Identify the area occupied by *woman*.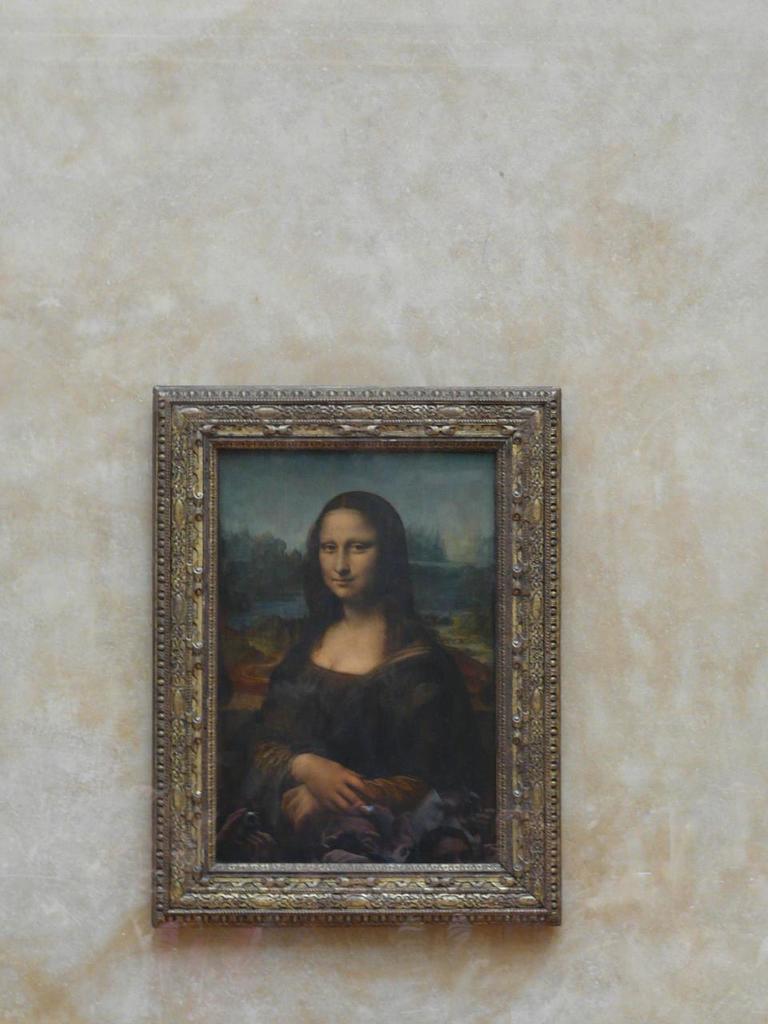
Area: 250/482/474/872.
